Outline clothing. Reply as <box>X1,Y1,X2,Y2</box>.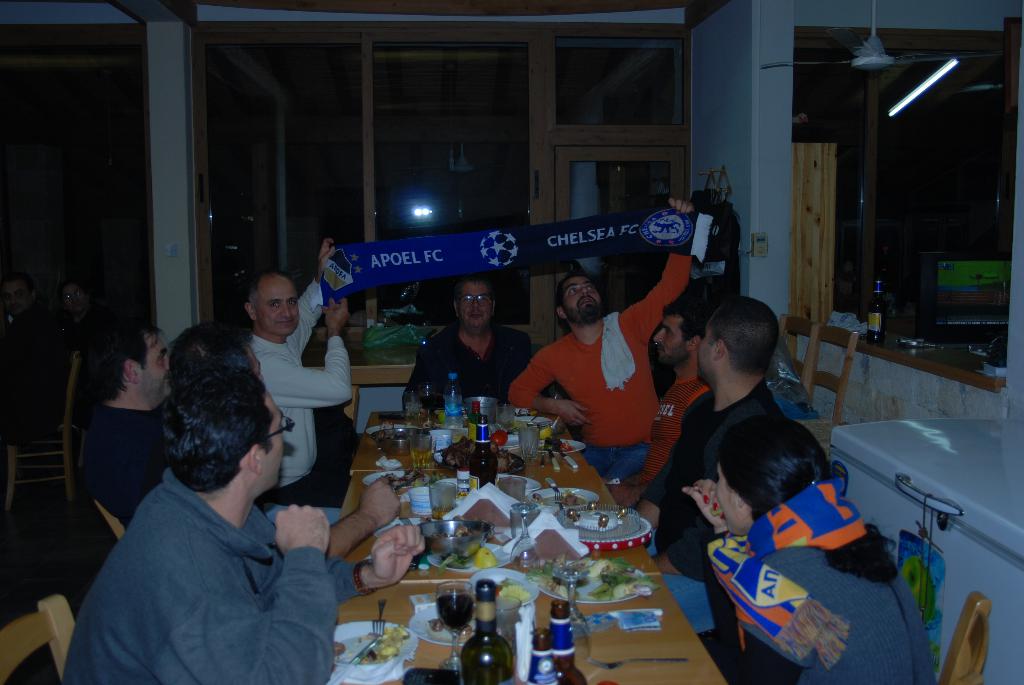
<box>60,437,340,684</box>.
